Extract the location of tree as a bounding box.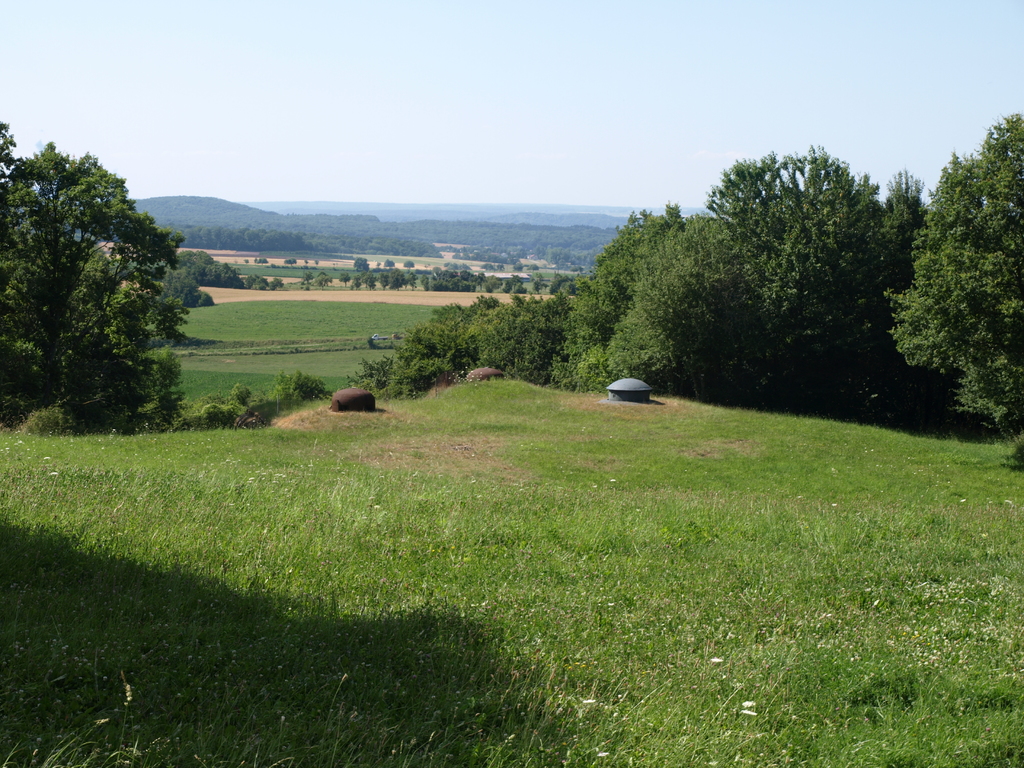
(left=408, top=273, right=415, bottom=289).
